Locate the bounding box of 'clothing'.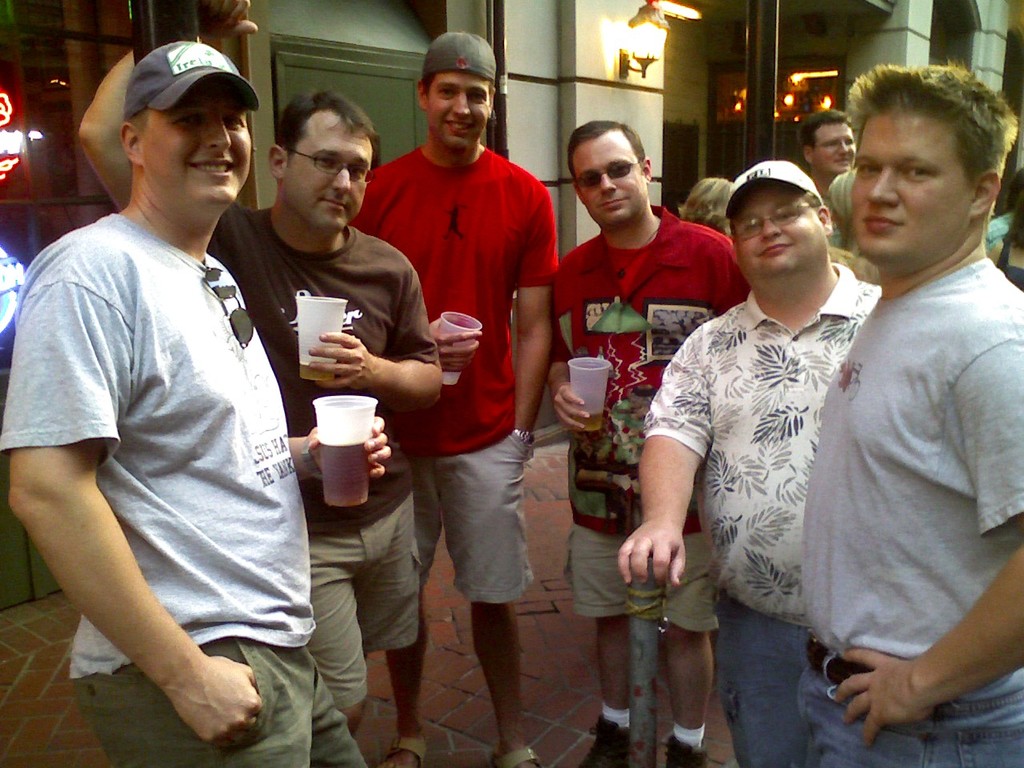
Bounding box: <region>822, 197, 839, 247</region>.
